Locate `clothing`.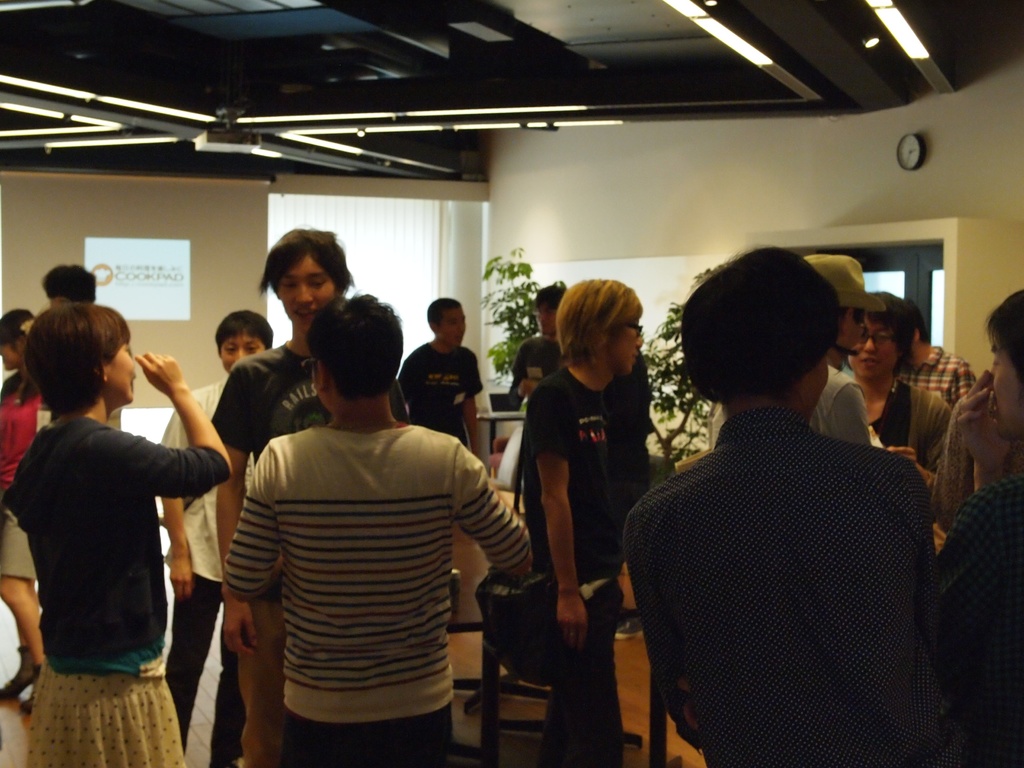
Bounding box: select_region(610, 409, 959, 764).
